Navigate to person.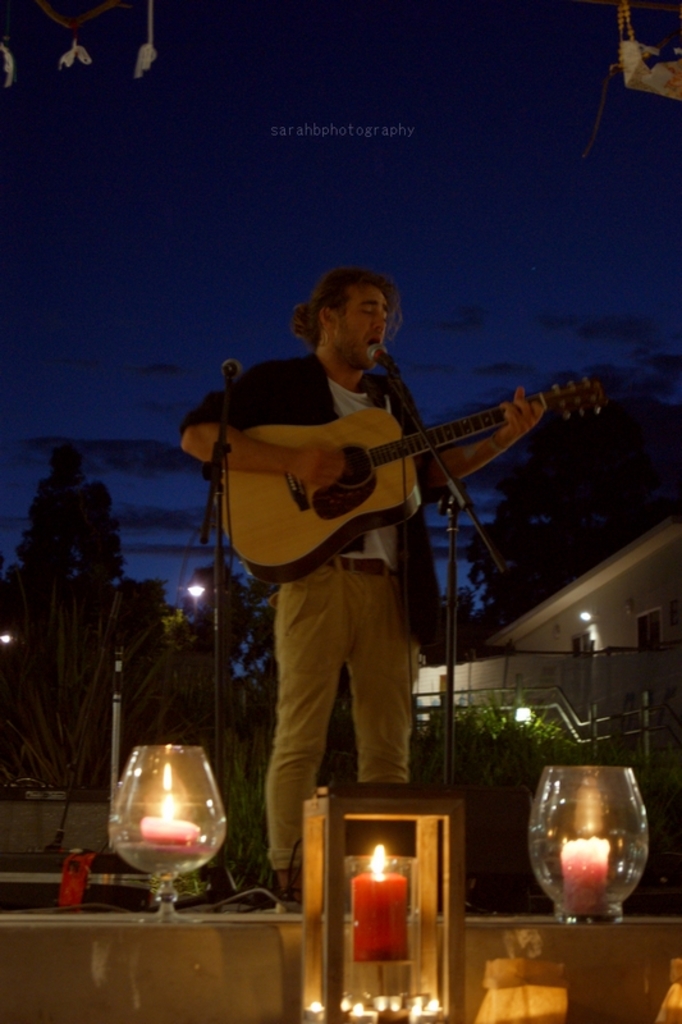
Navigation target: {"left": 175, "top": 261, "right": 545, "bottom": 892}.
